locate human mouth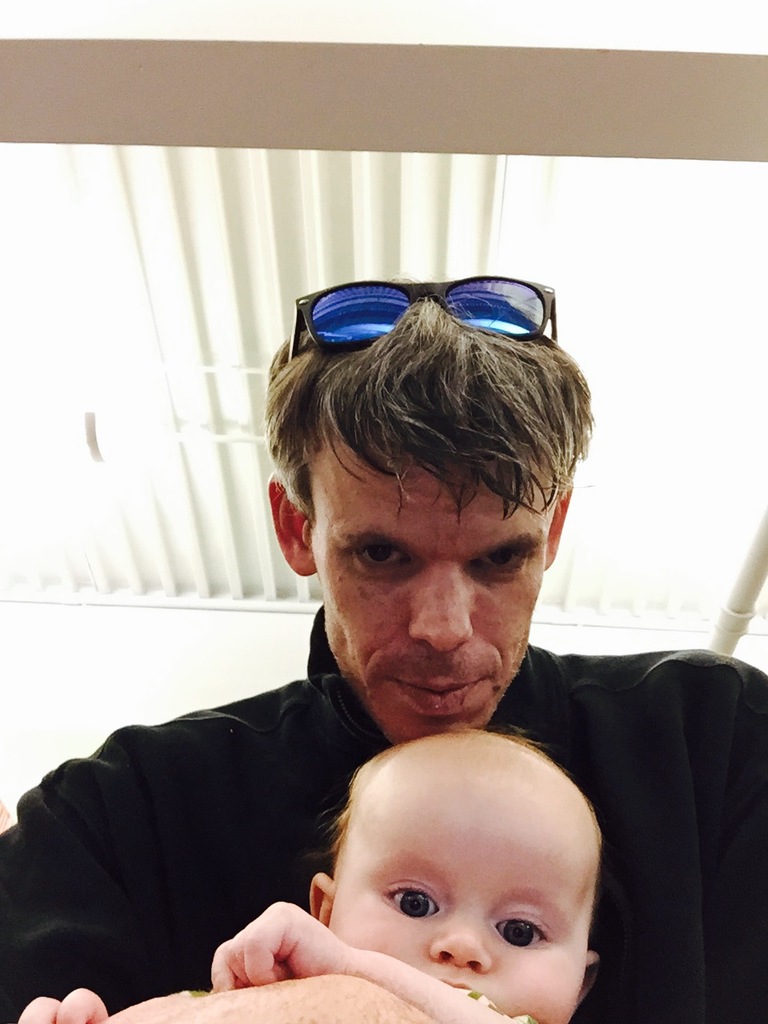
[x1=394, y1=674, x2=490, y2=717]
